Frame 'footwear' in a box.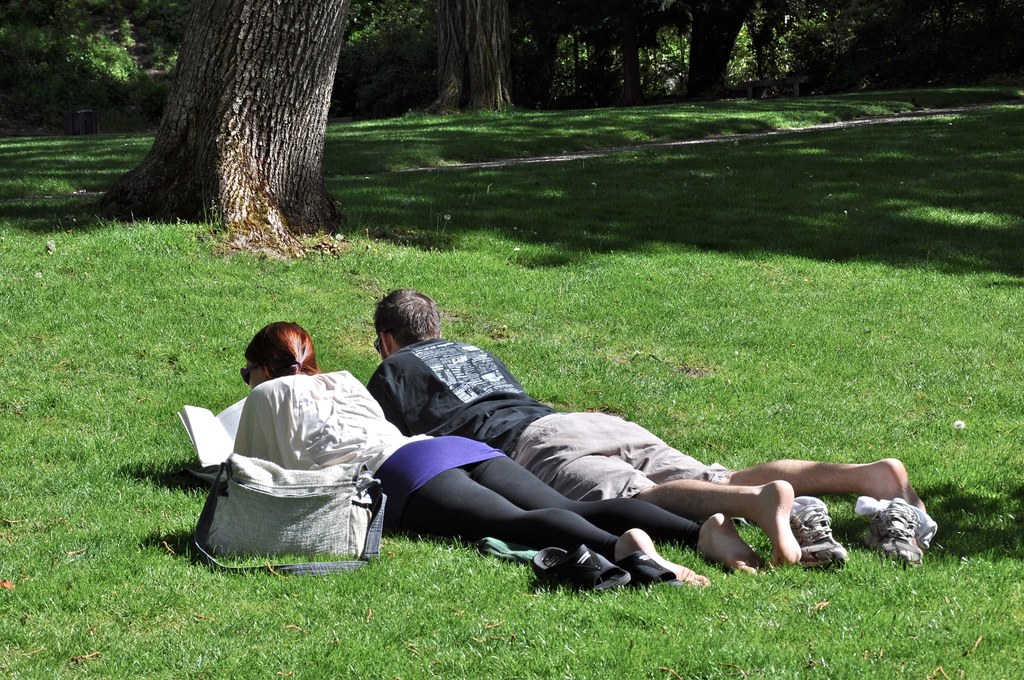
select_region(610, 547, 674, 584).
